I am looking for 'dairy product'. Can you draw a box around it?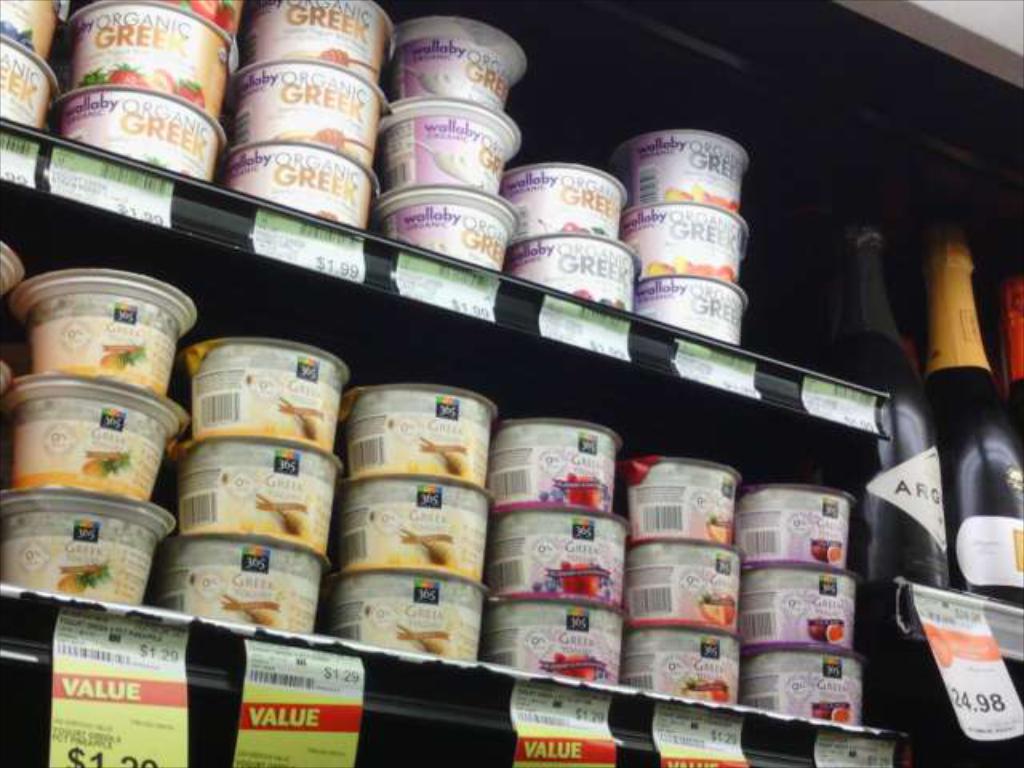
Sure, the bounding box is locate(194, 352, 334, 448).
